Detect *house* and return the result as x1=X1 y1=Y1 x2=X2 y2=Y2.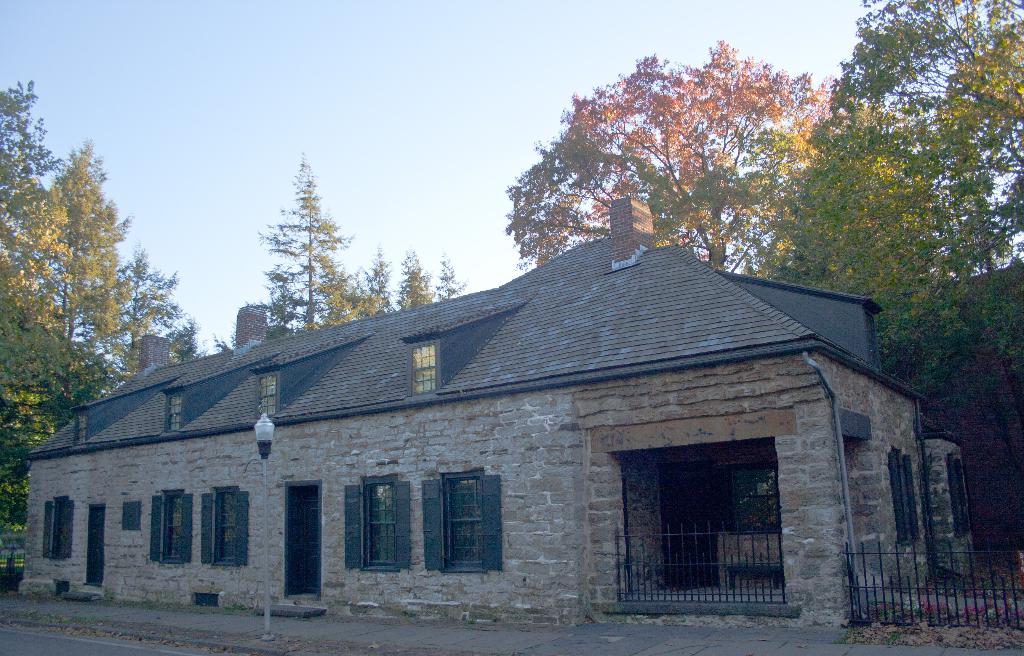
x1=22 y1=193 x2=970 y2=609.
